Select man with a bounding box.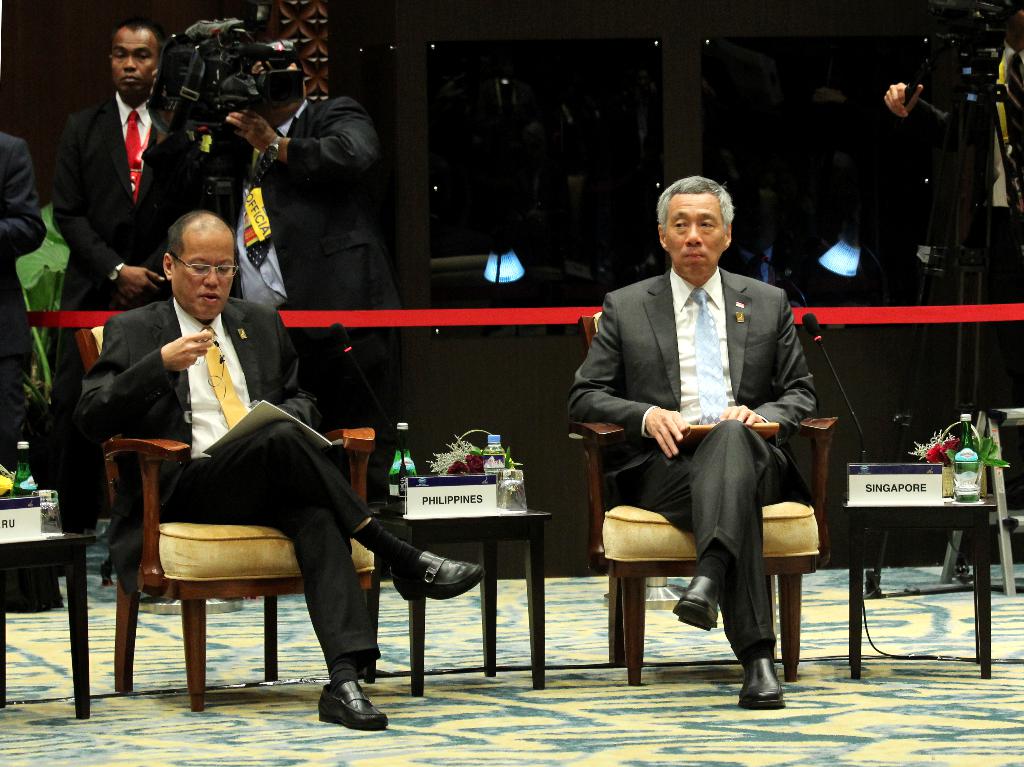
left=577, top=175, right=839, bottom=705.
